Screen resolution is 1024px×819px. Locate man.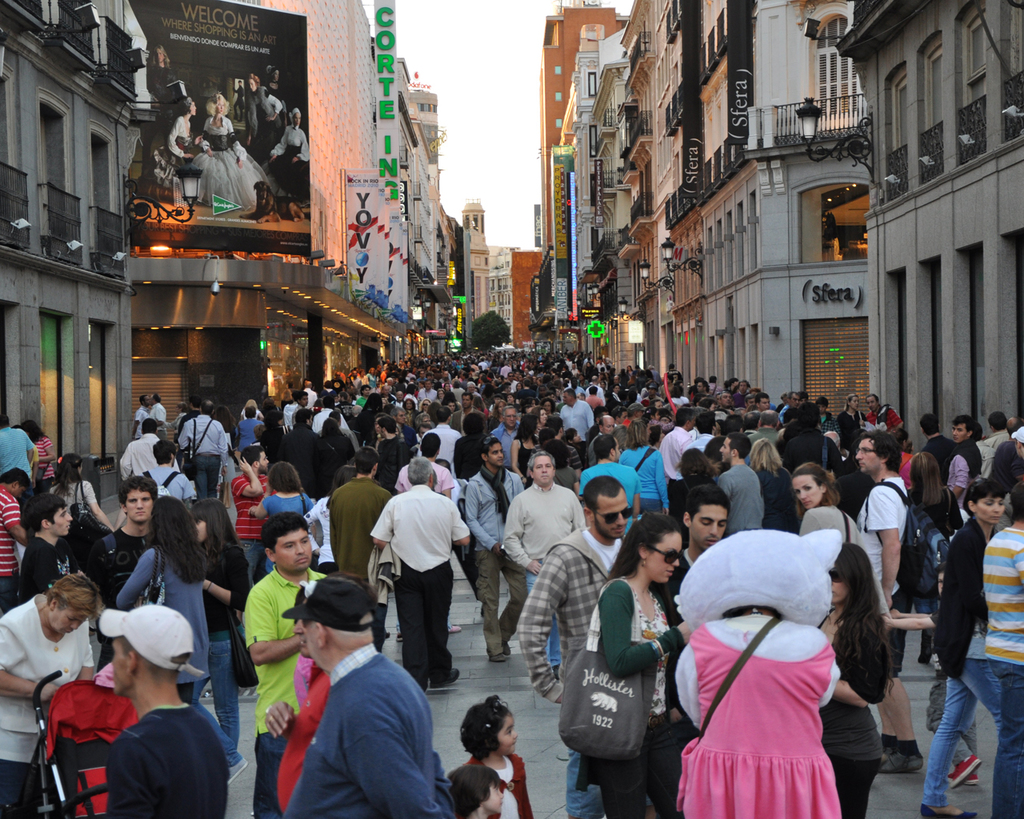
Rect(367, 455, 474, 685).
